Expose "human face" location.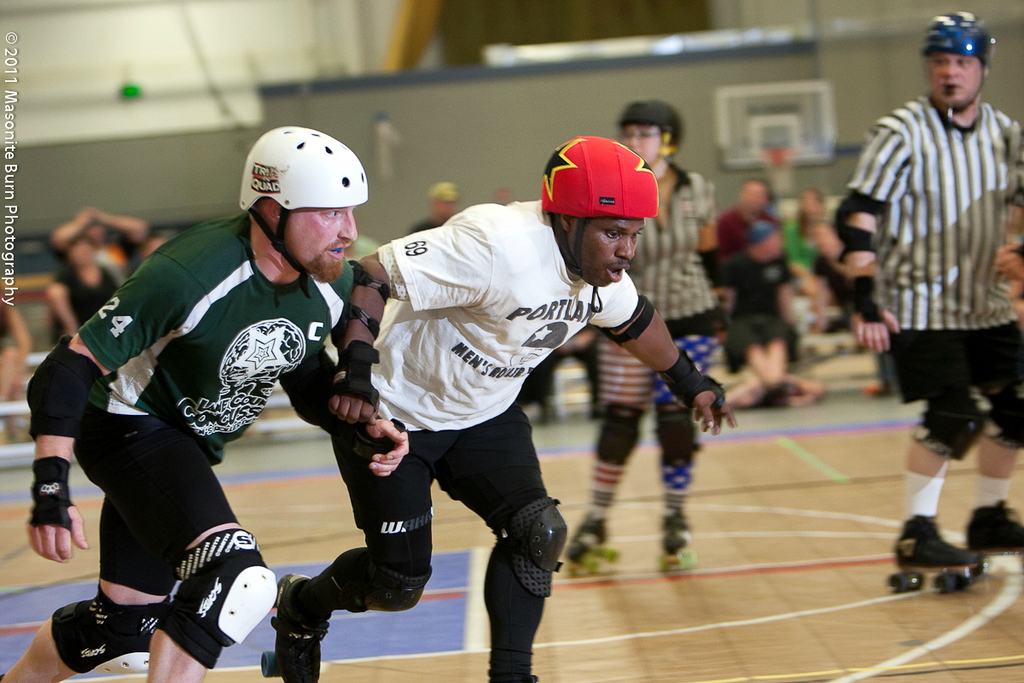
Exposed at bbox=[926, 46, 981, 103].
